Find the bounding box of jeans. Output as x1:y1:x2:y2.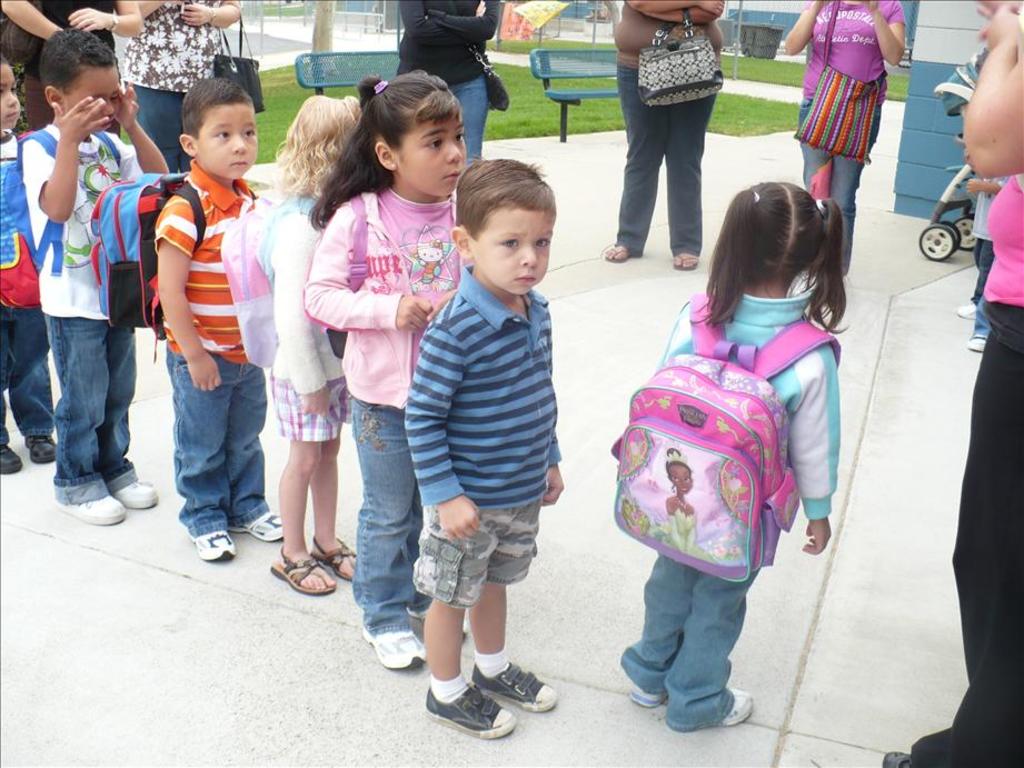
622:542:765:739.
